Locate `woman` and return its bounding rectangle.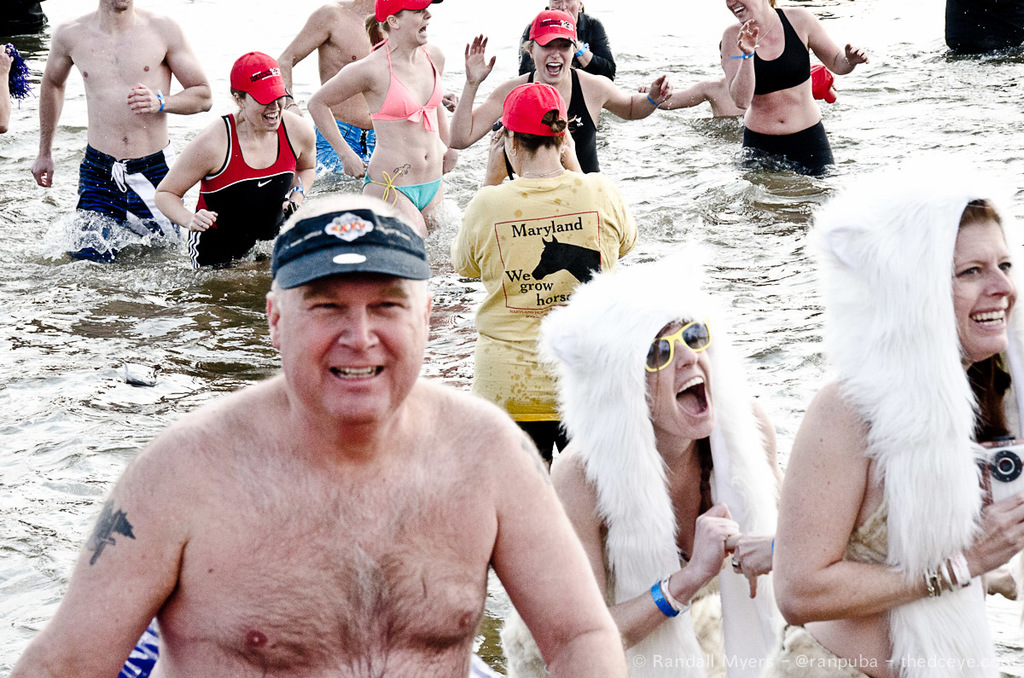
[x1=718, y1=0, x2=869, y2=175].
